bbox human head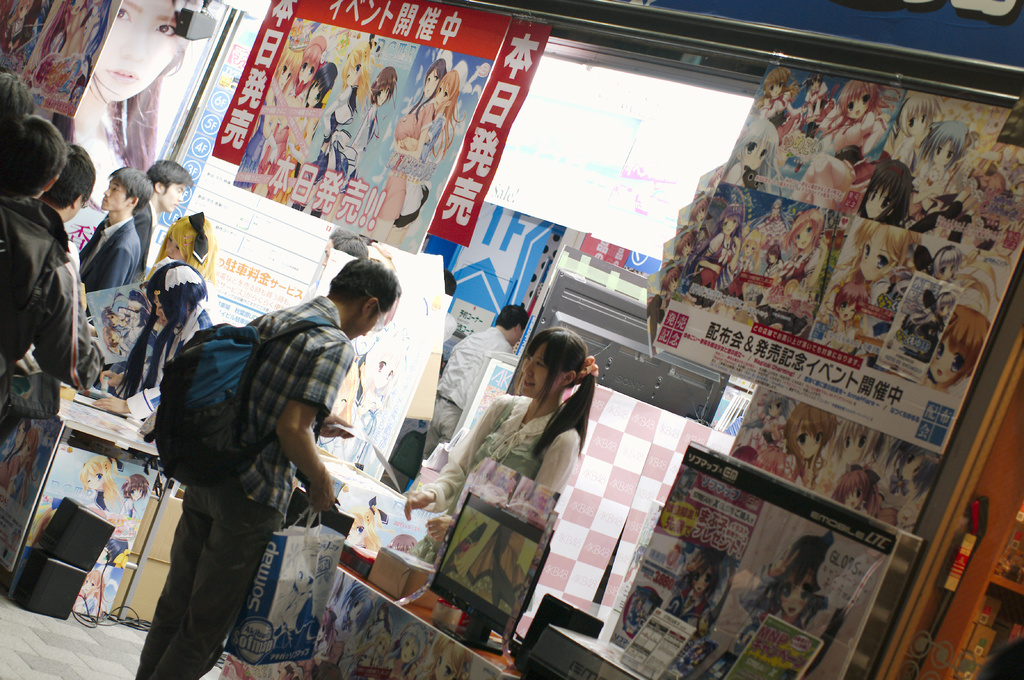
left=432, top=67, right=461, bottom=115
